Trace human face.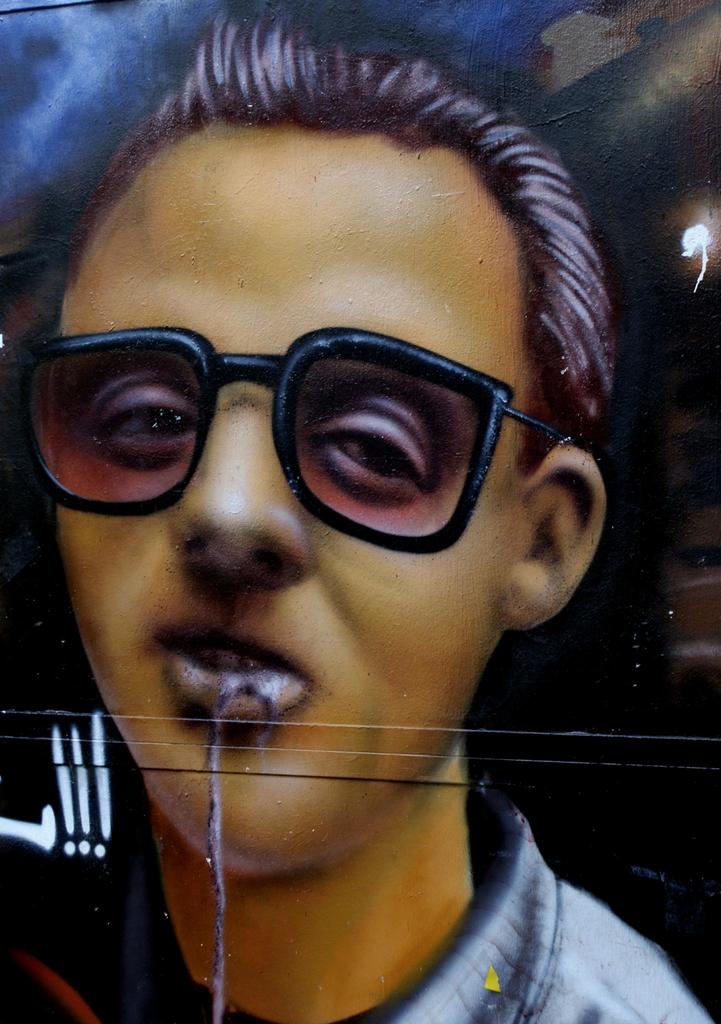
Traced to 59:122:524:867.
